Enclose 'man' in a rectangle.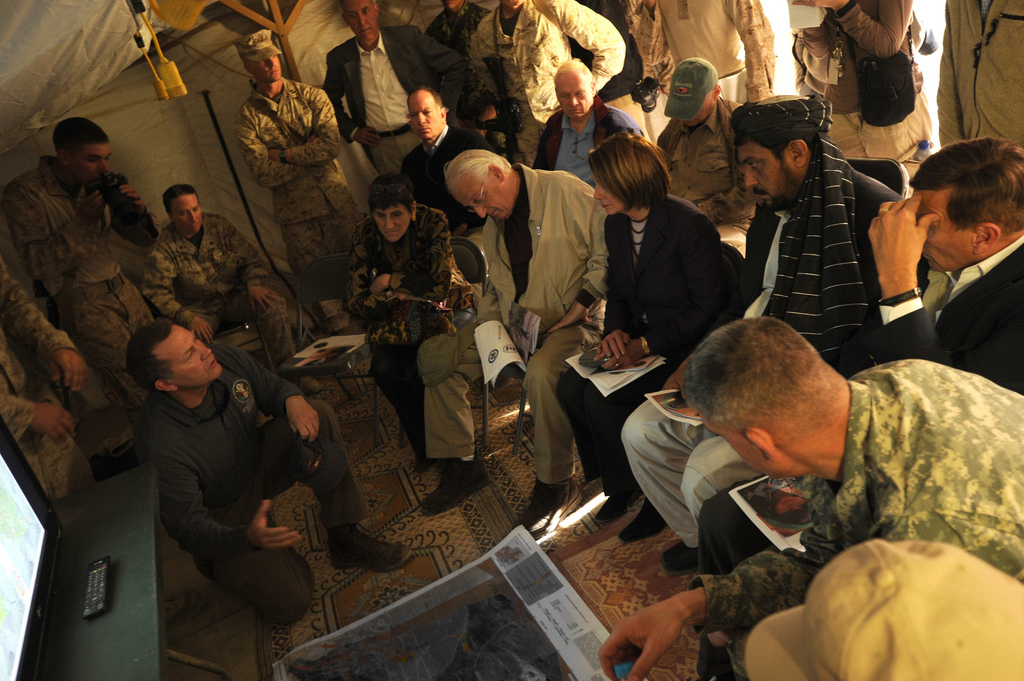
region(235, 21, 367, 274).
